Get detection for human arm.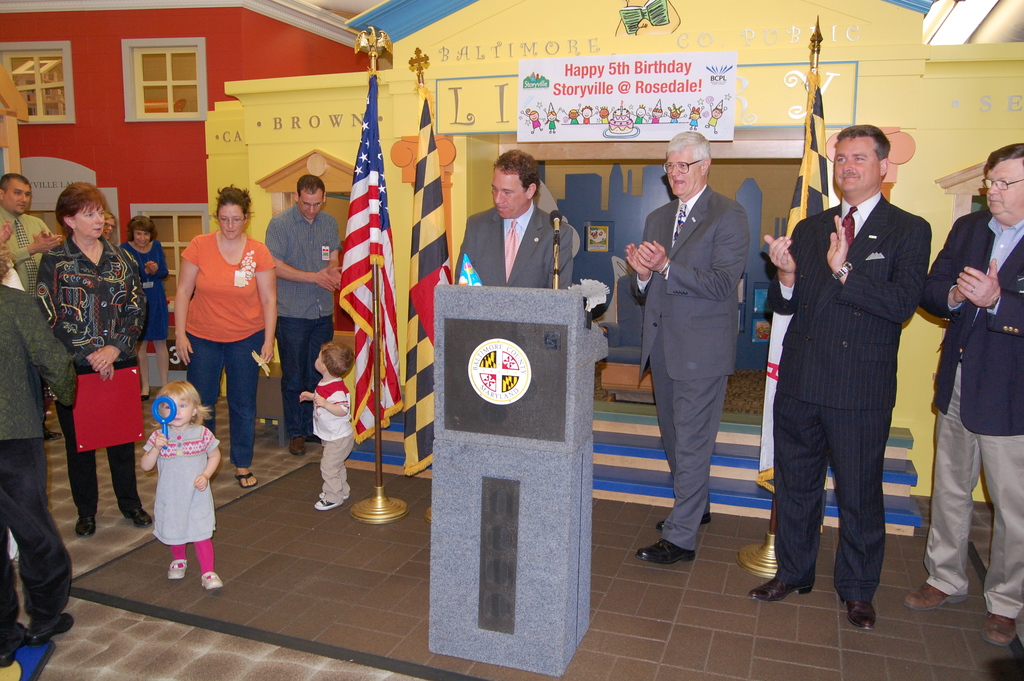
Detection: <region>168, 227, 200, 371</region>.
